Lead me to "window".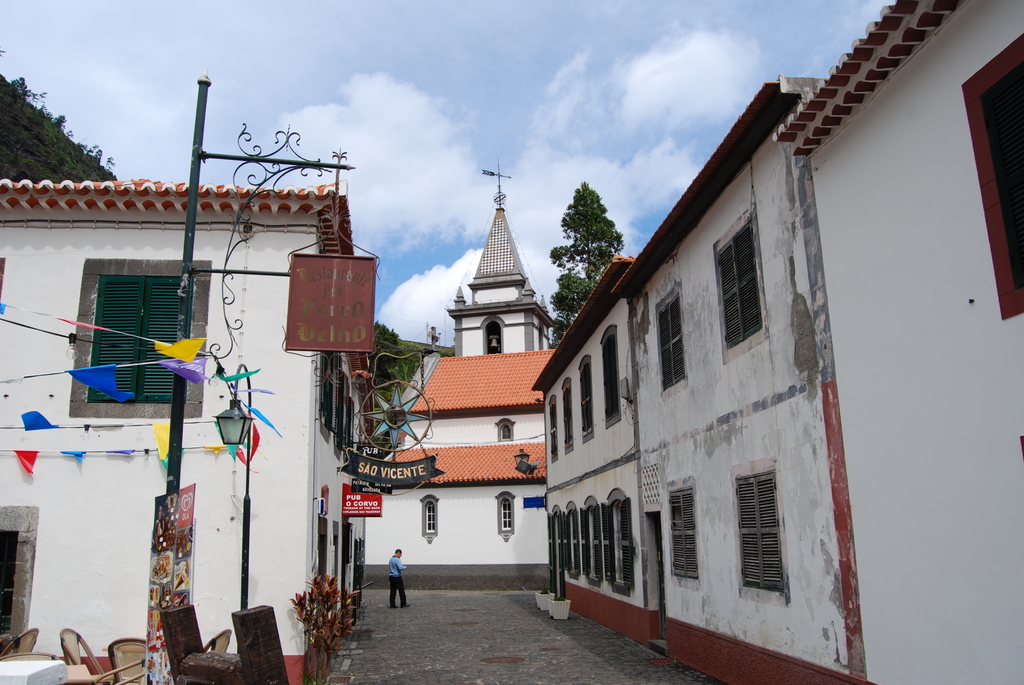
Lead to x1=85, y1=277, x2=179, y2=407.
